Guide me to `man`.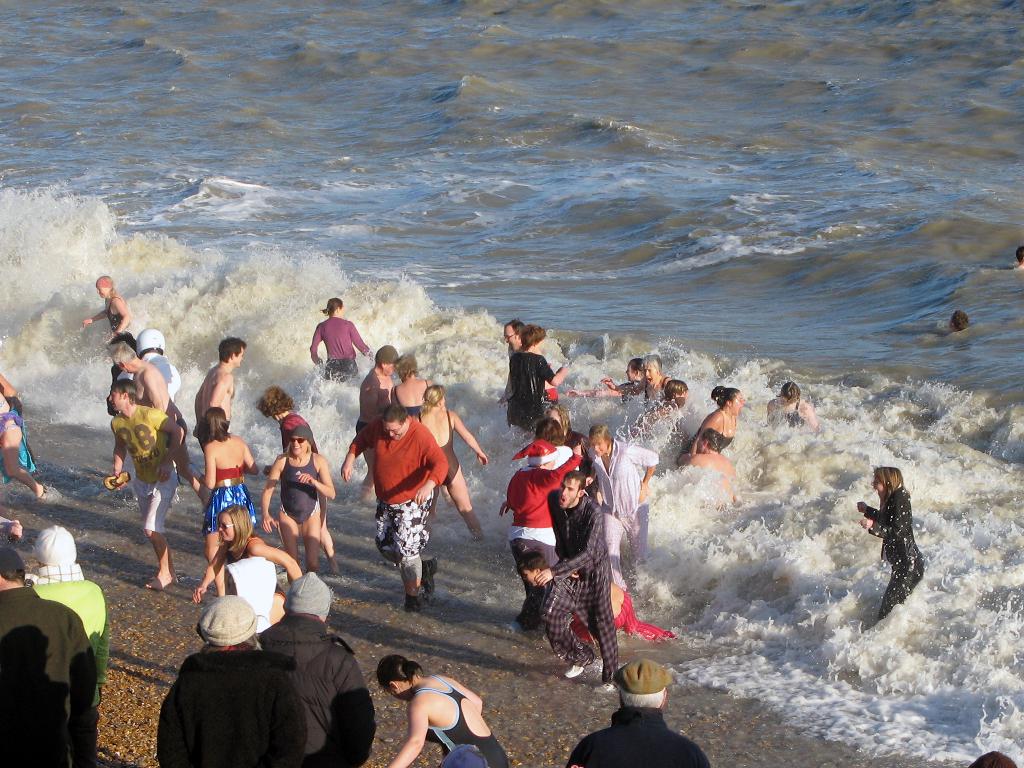
Guidance: 308,297,373,380.
